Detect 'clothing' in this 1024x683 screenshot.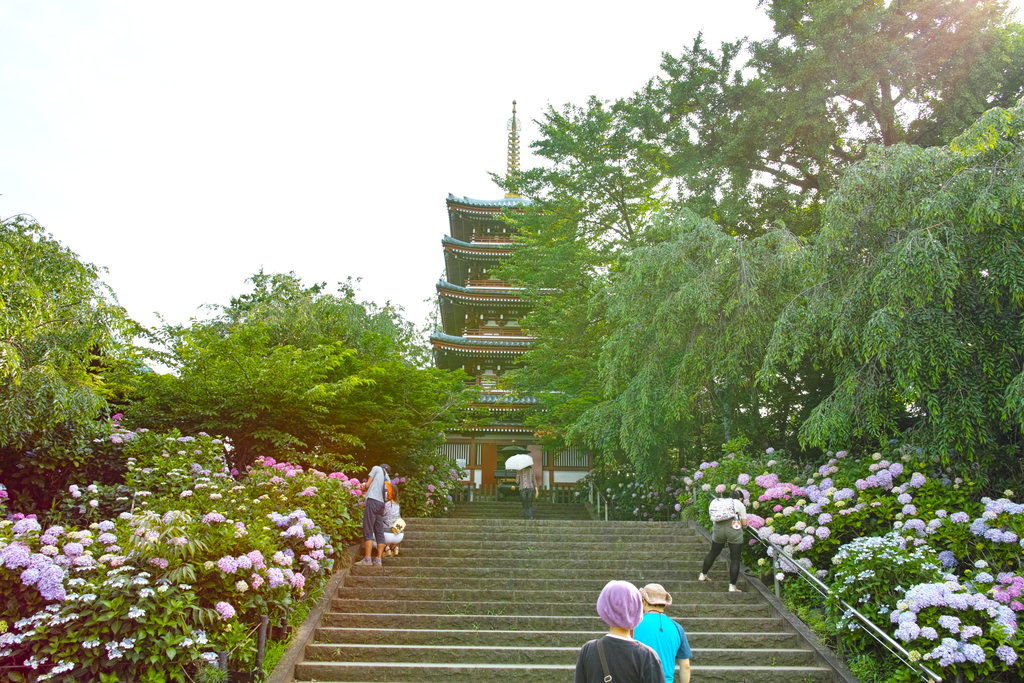
Detection: box(708, 494, 745, 541).
